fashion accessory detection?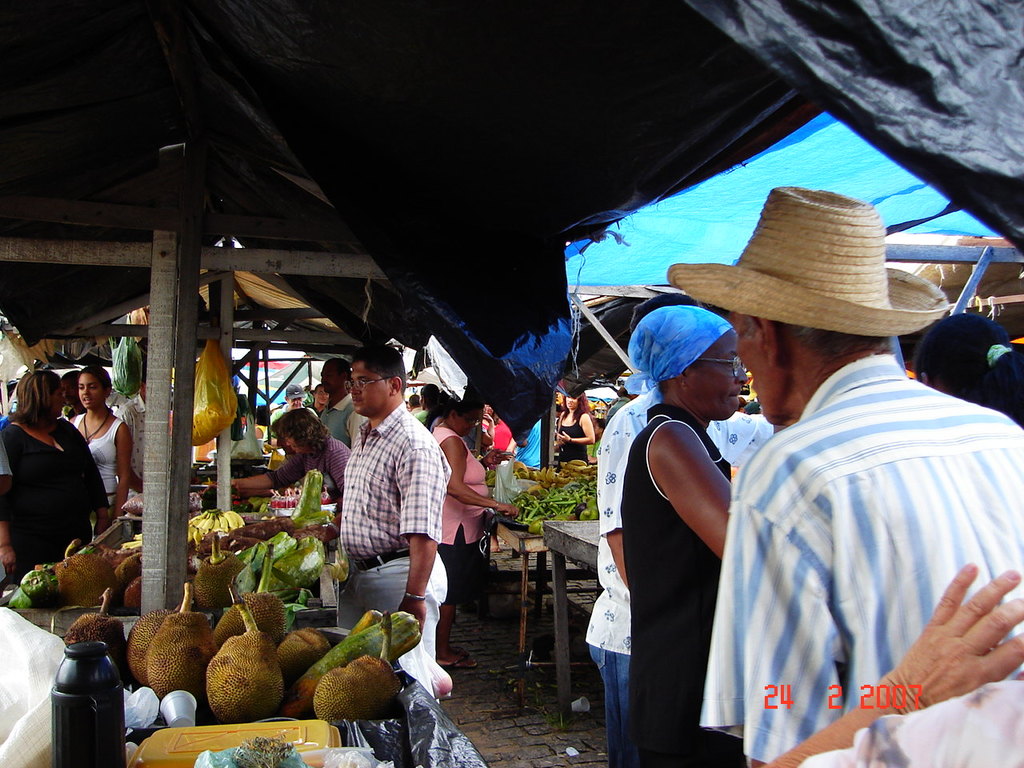
bbox=(669, 186, 950, 330)
